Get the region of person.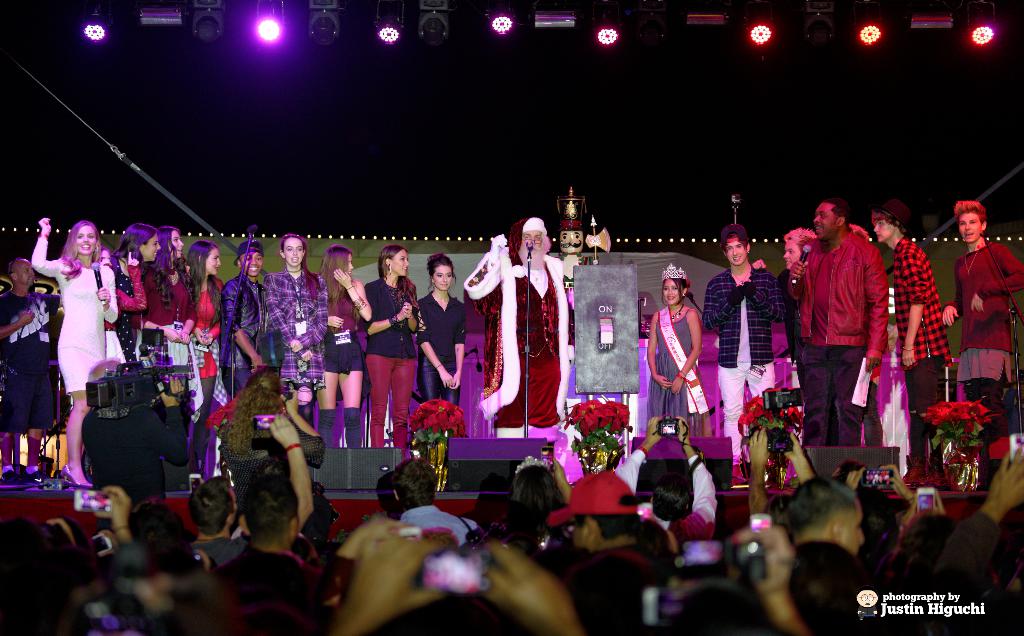
locate(0, 254, 61, 491).
